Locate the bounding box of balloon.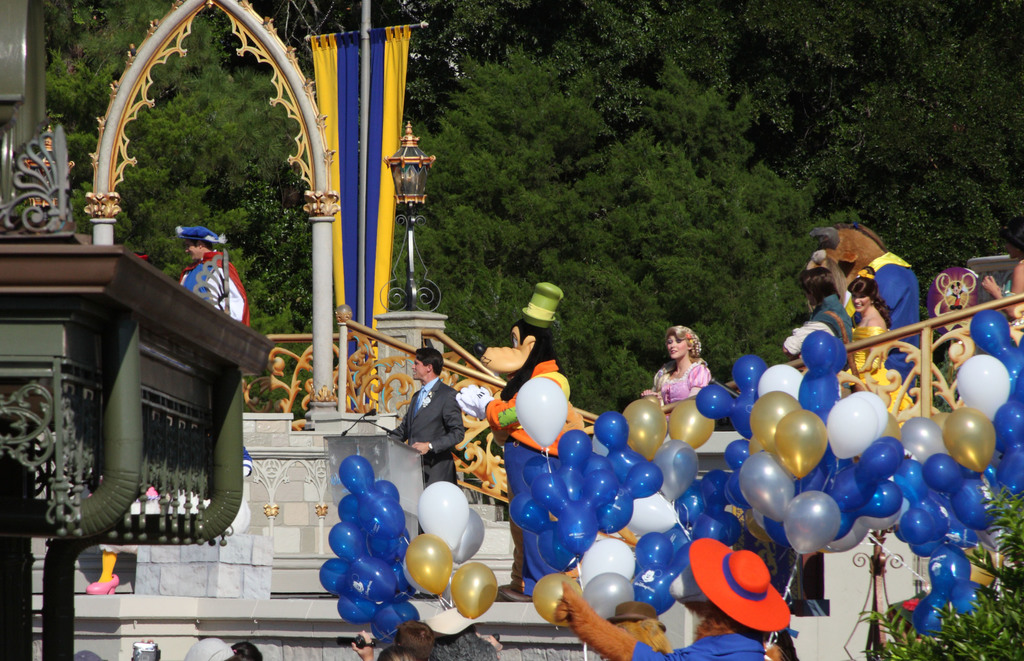
Bounding box: (x1=956, y1=354, x2=1008, y2=422).
